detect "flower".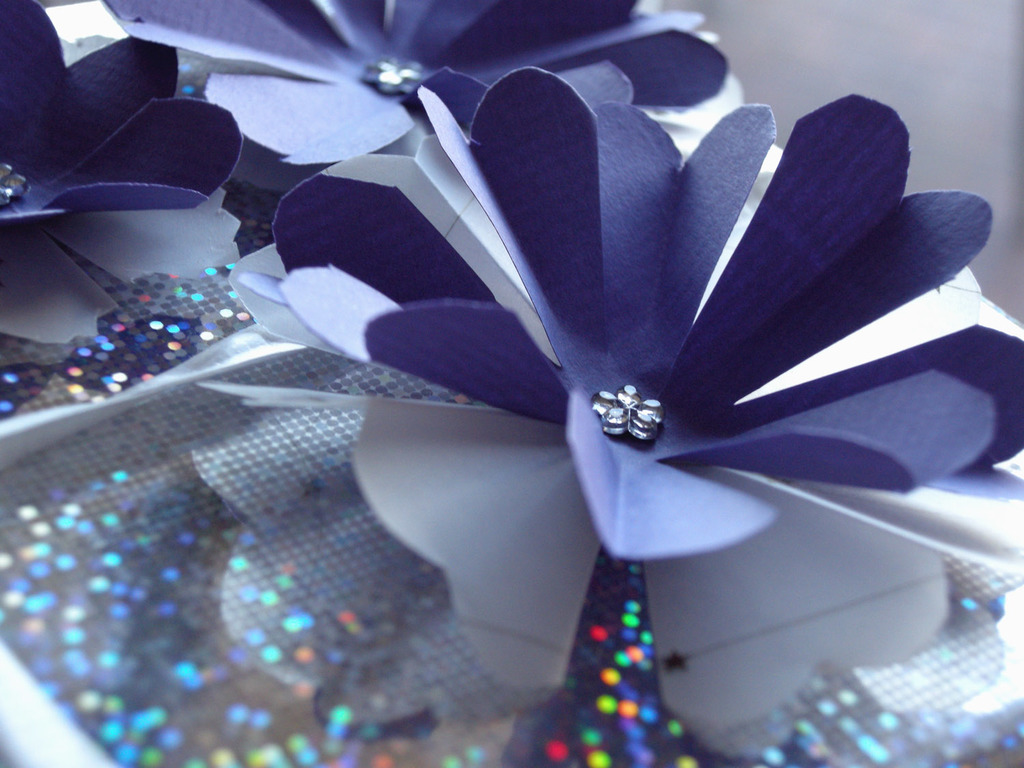
Detected at l=104, t=0, r=733, b=179.
